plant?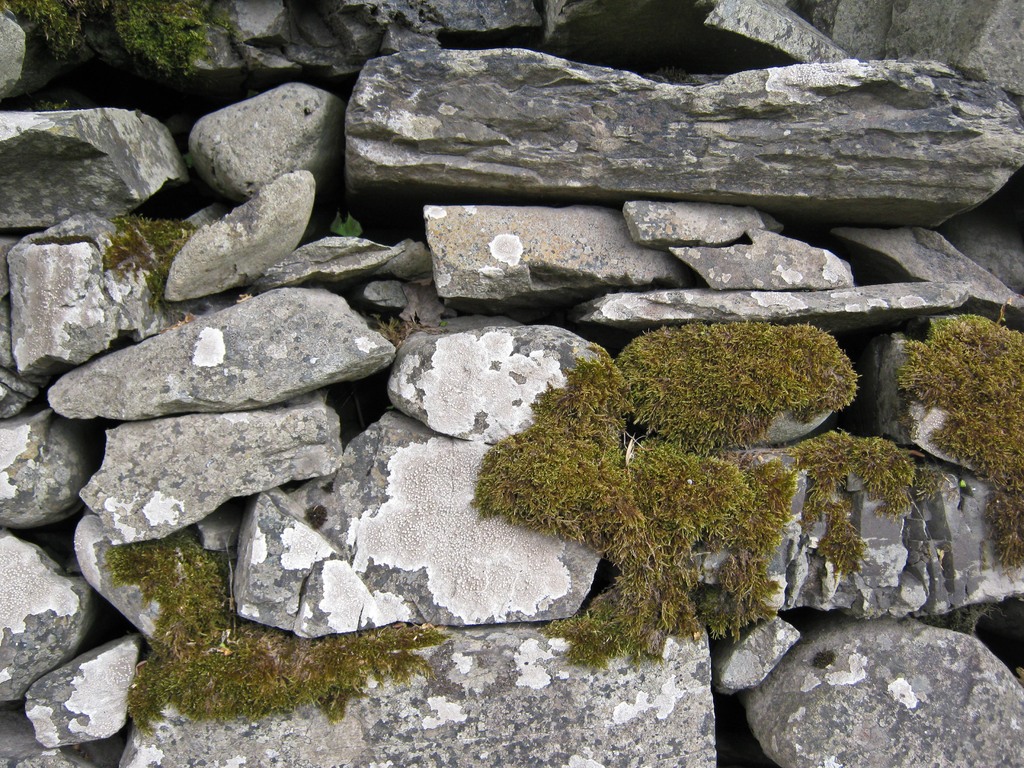
<box>936,607,993,627</box>
